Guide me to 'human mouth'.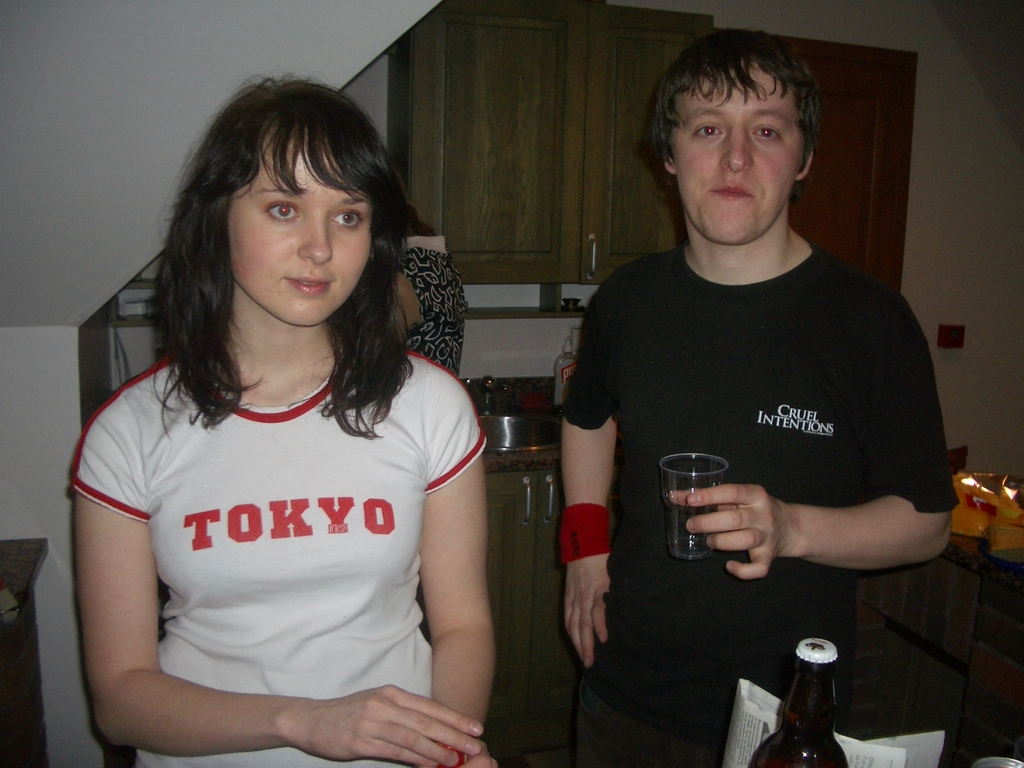
Guidance: locate(284, 271, 328, 293).
